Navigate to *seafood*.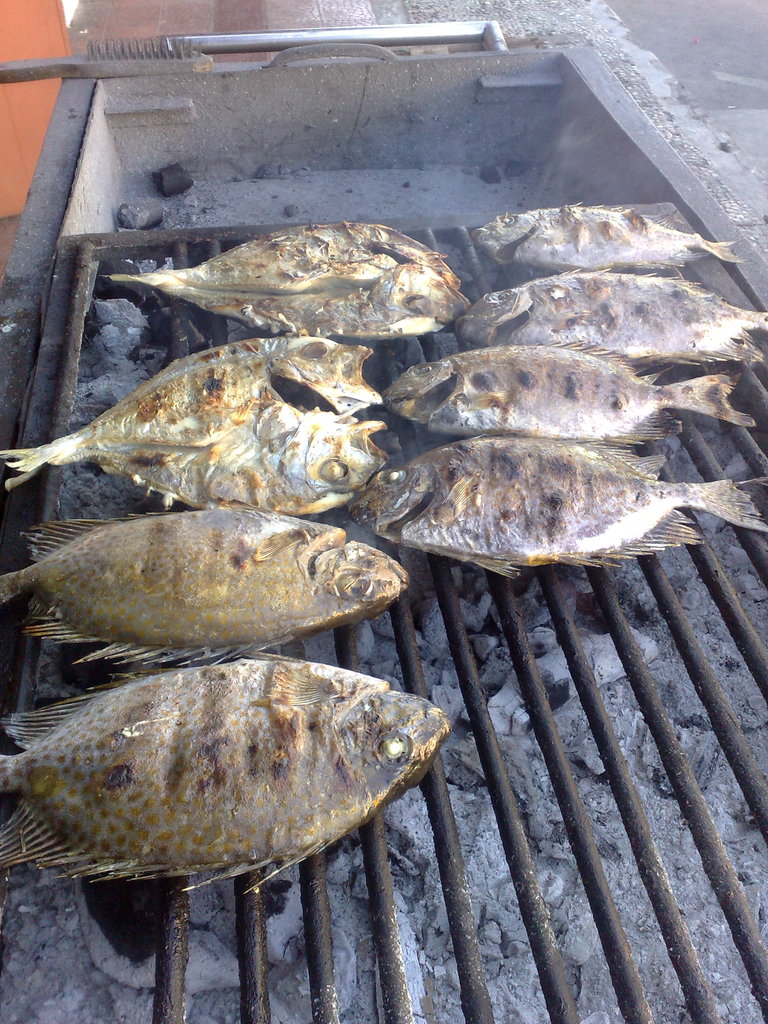
Navigation target: [374,340,754,447].
